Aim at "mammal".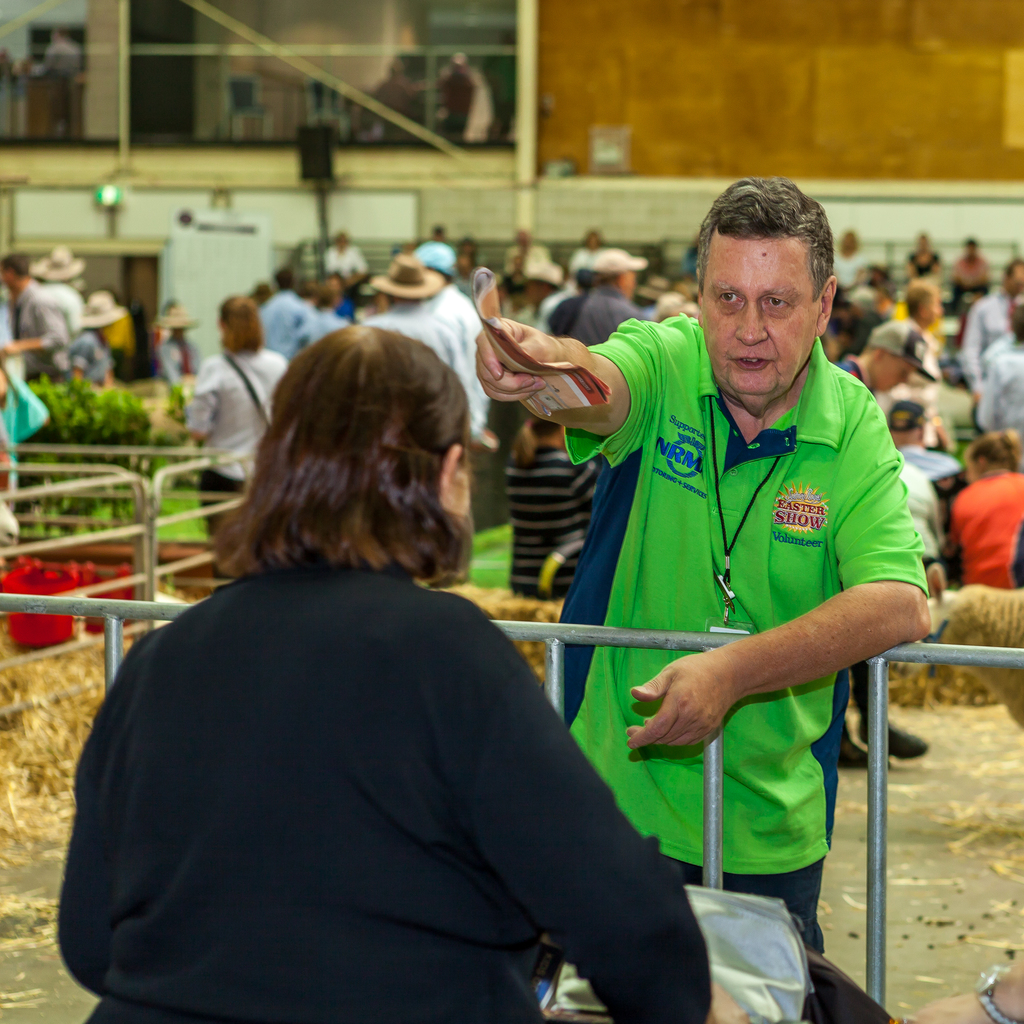
Aimed at select_region(547, 268, 586, 333).
